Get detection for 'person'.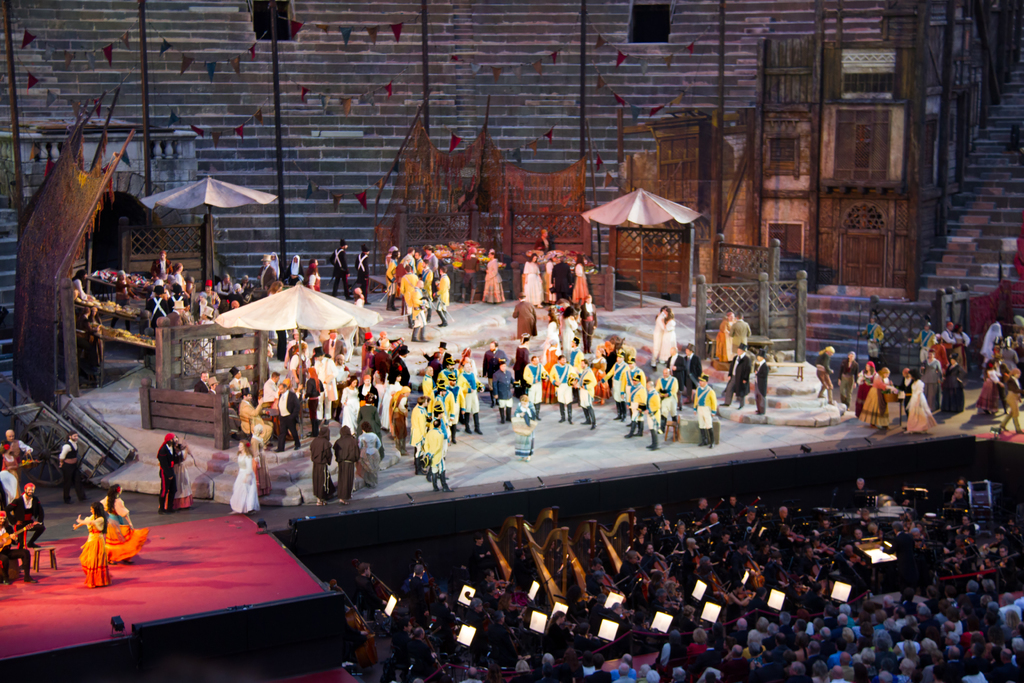
Detection: detection(0, 440, 21, 498).
